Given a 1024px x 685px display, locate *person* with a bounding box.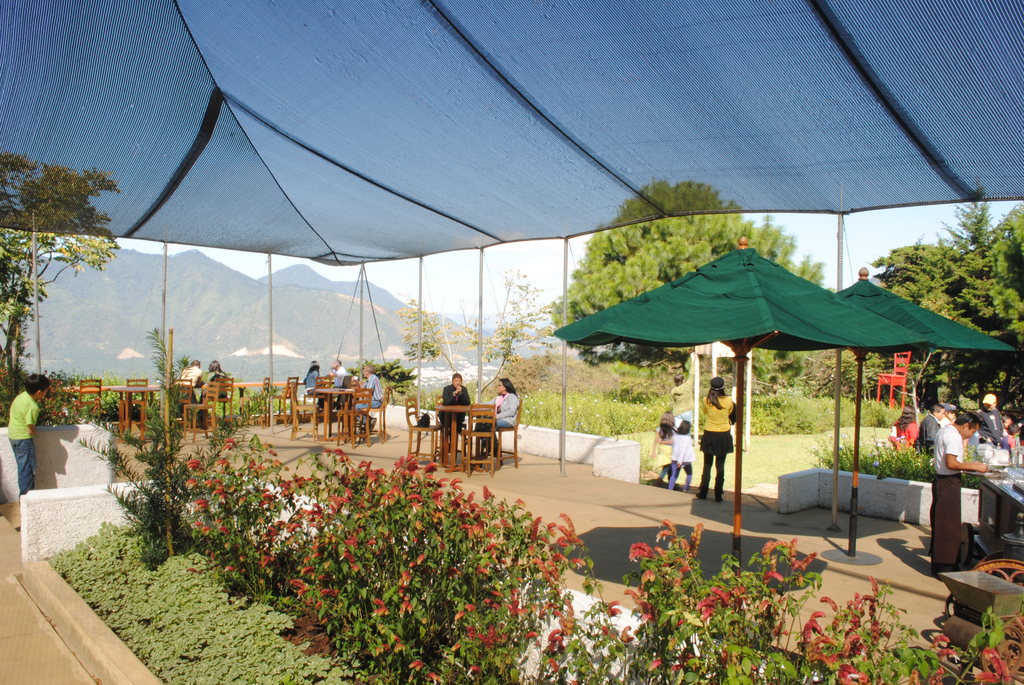
Located: 1004,416,1014,437.
